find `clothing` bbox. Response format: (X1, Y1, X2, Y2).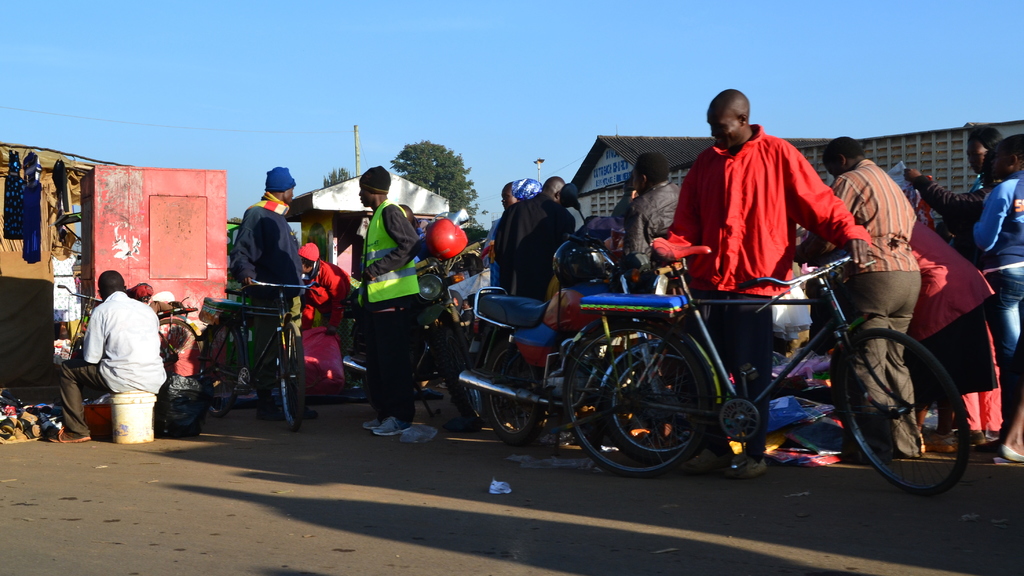
(666, 124, 883, 457).
